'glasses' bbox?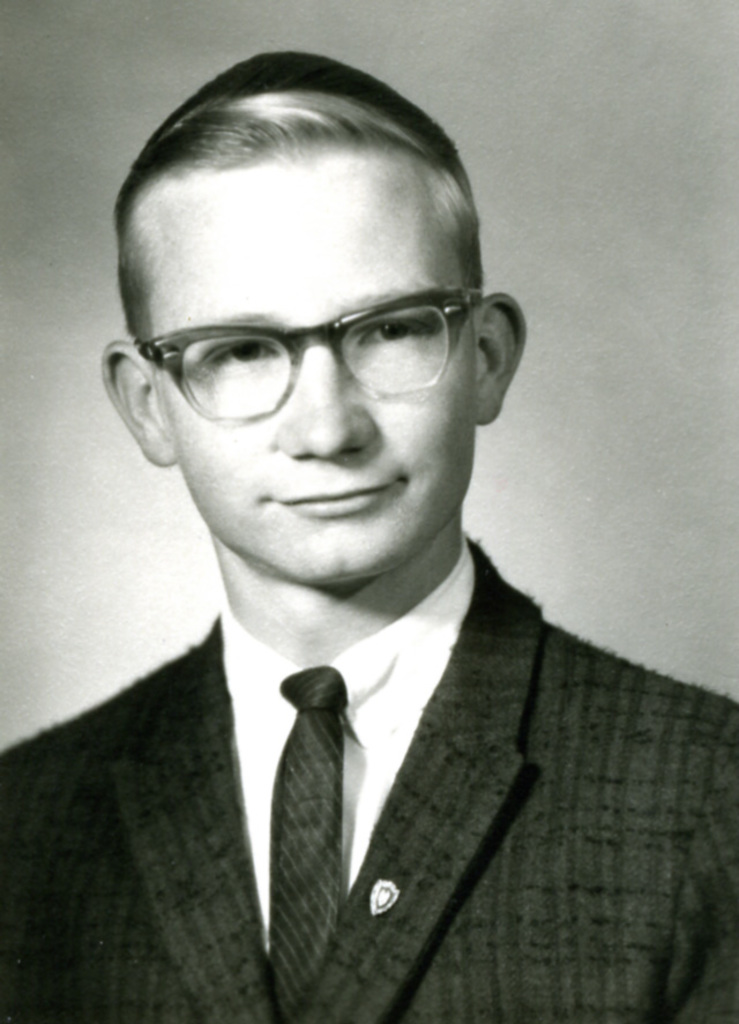
locate(122, 266, 507, 412)
